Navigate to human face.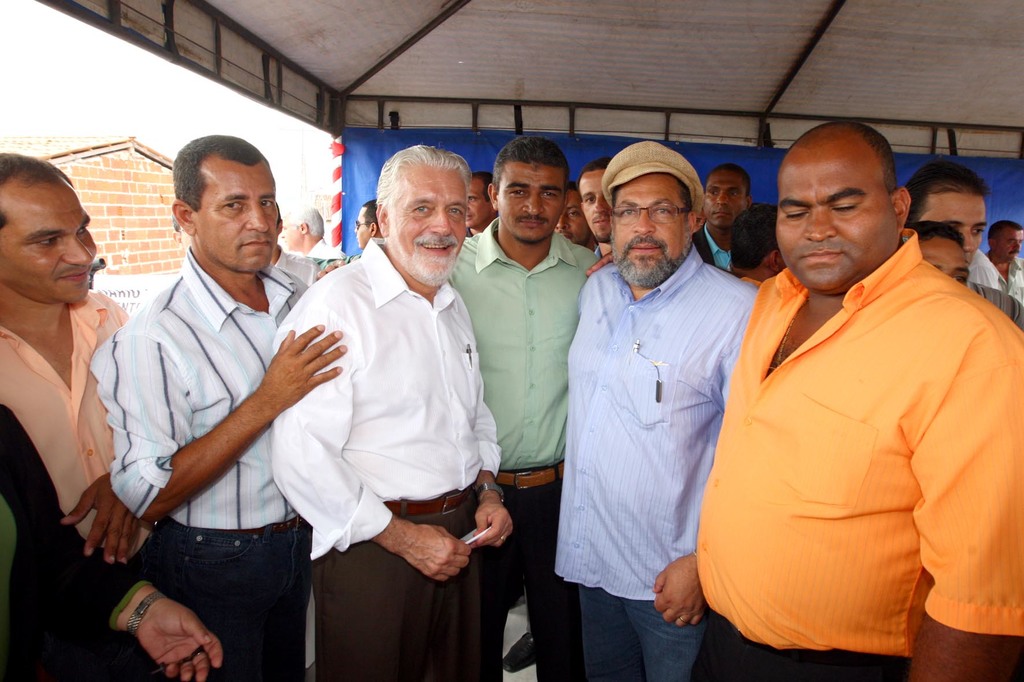
Navigation target: region(777, 136, 887, 290).
